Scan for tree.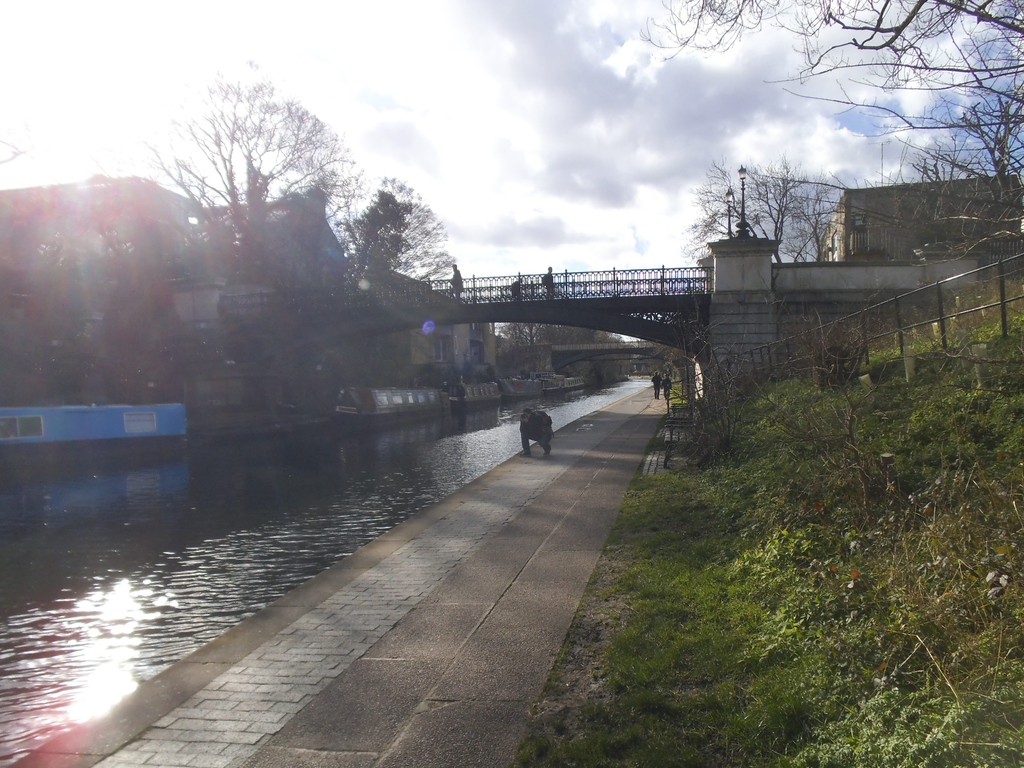
Scan result: [863,84,1023,300].
